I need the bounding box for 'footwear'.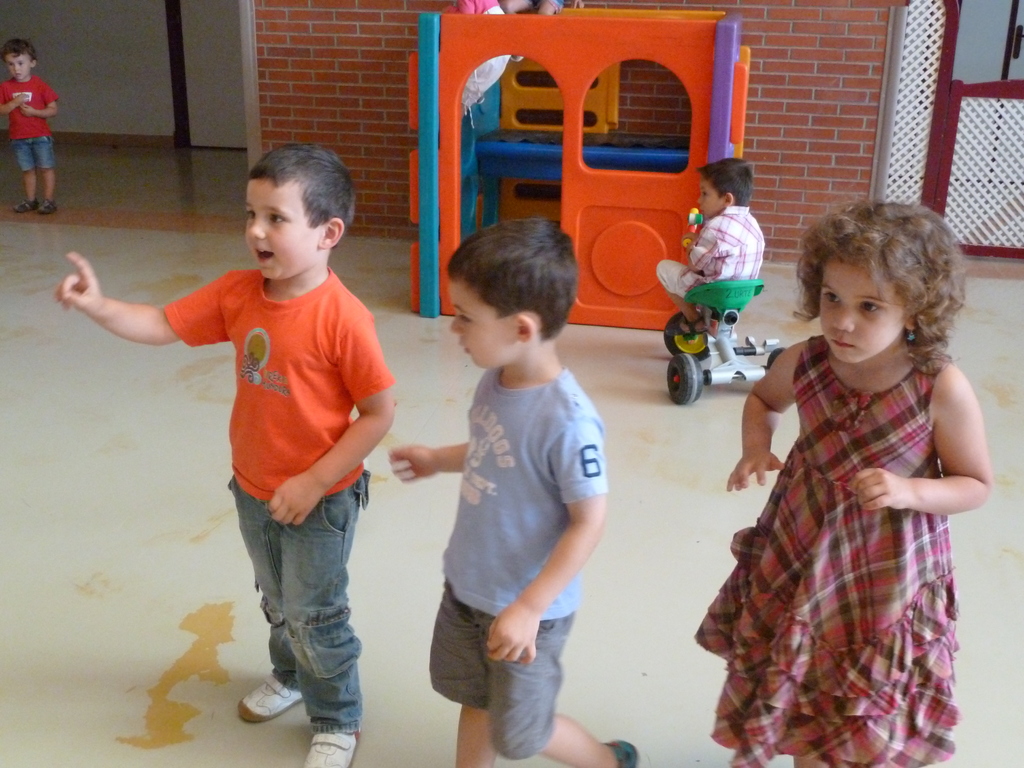
Here it is: {"left": 236, "top": 671, "right": 306, "bottom": 724}.
